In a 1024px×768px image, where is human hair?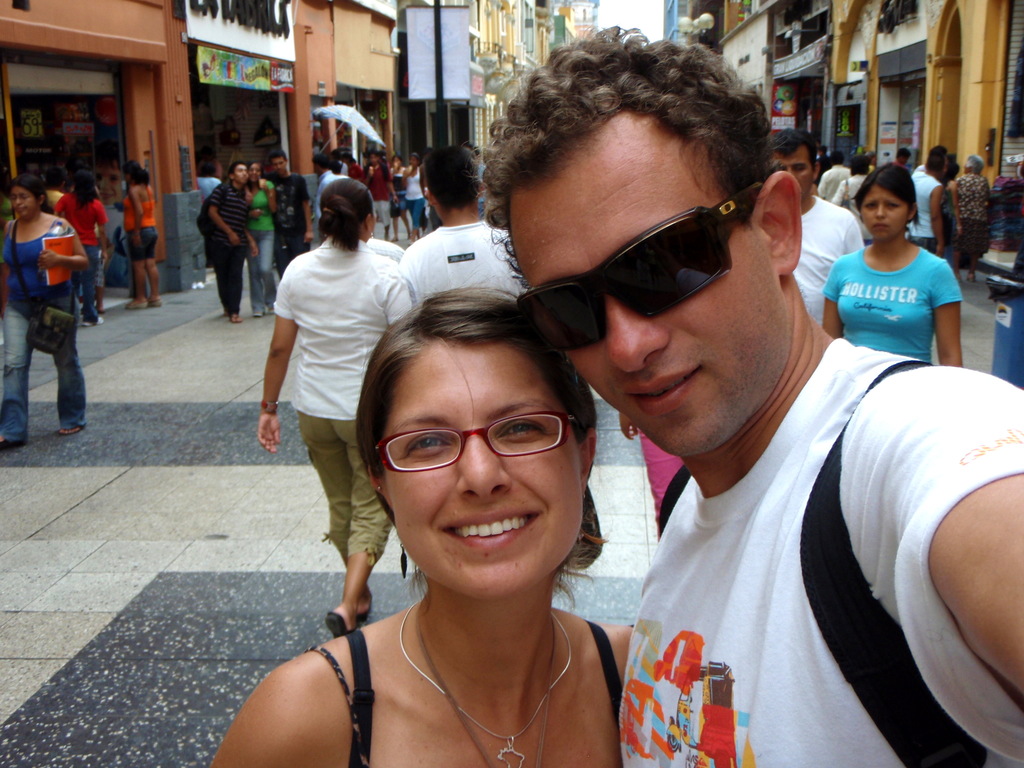
bbox=[769, 127, 819, 177].
